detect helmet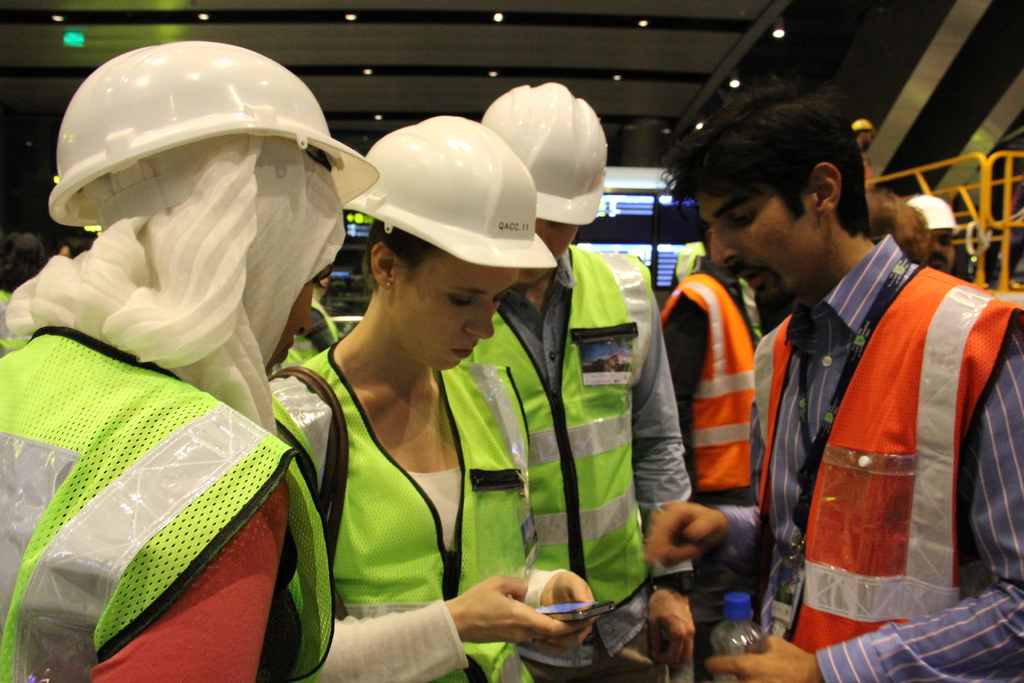
[left=900, top=192, right=959, bottom=225]
